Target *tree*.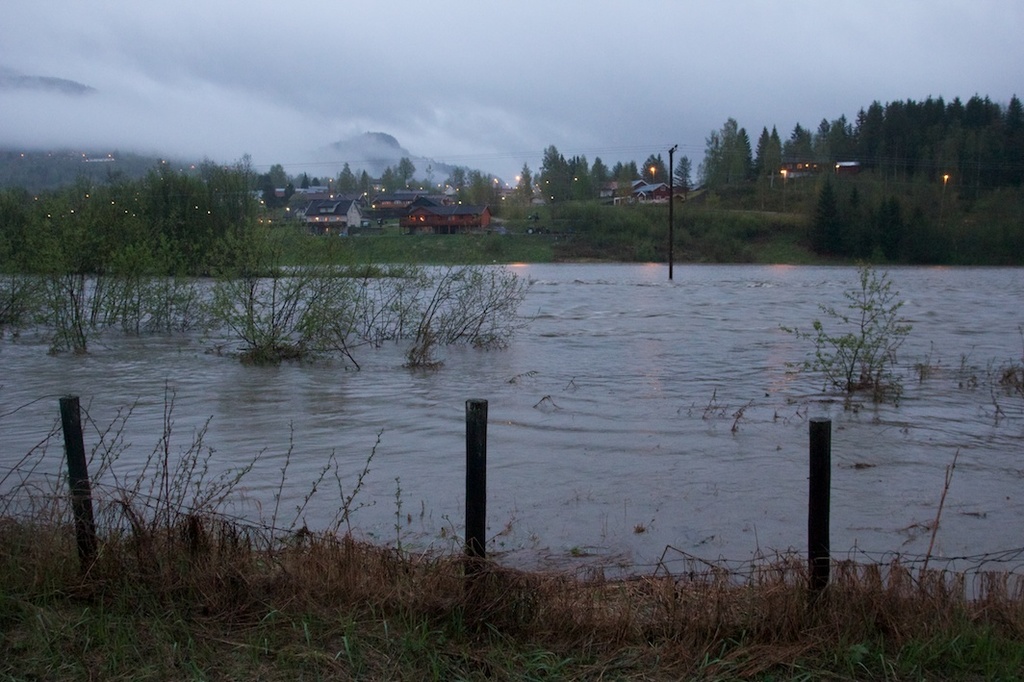
Target region: 1004, 94, 1023, 174.
